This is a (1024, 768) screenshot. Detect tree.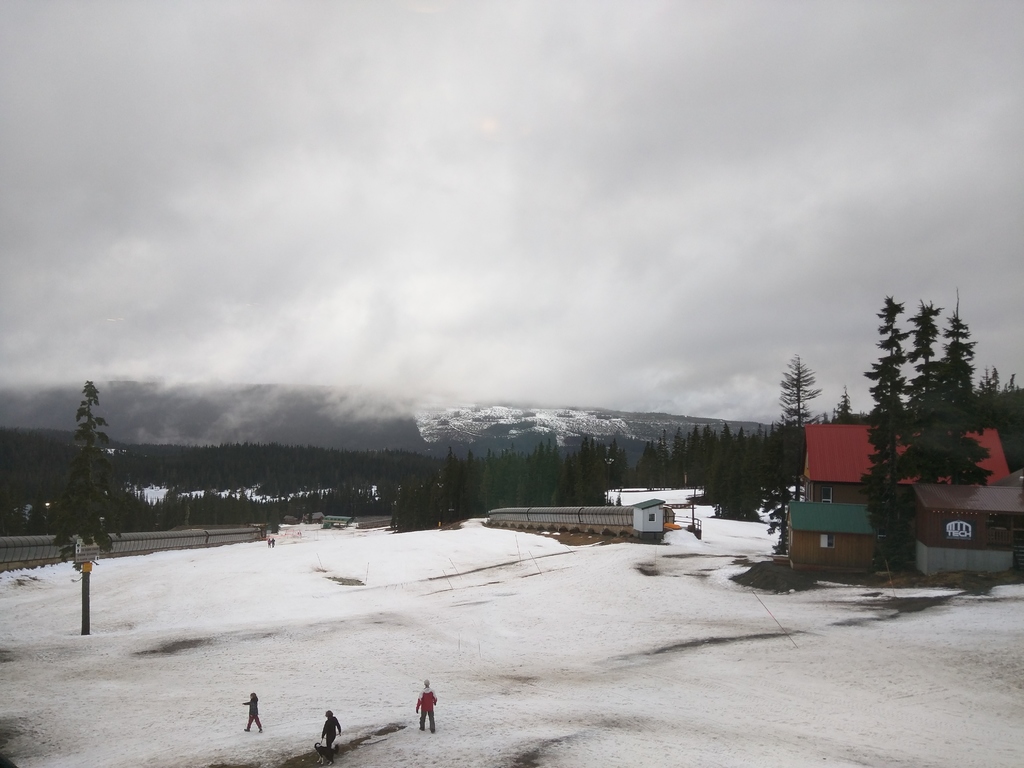
bbox=(55, 380, 126, 626).
